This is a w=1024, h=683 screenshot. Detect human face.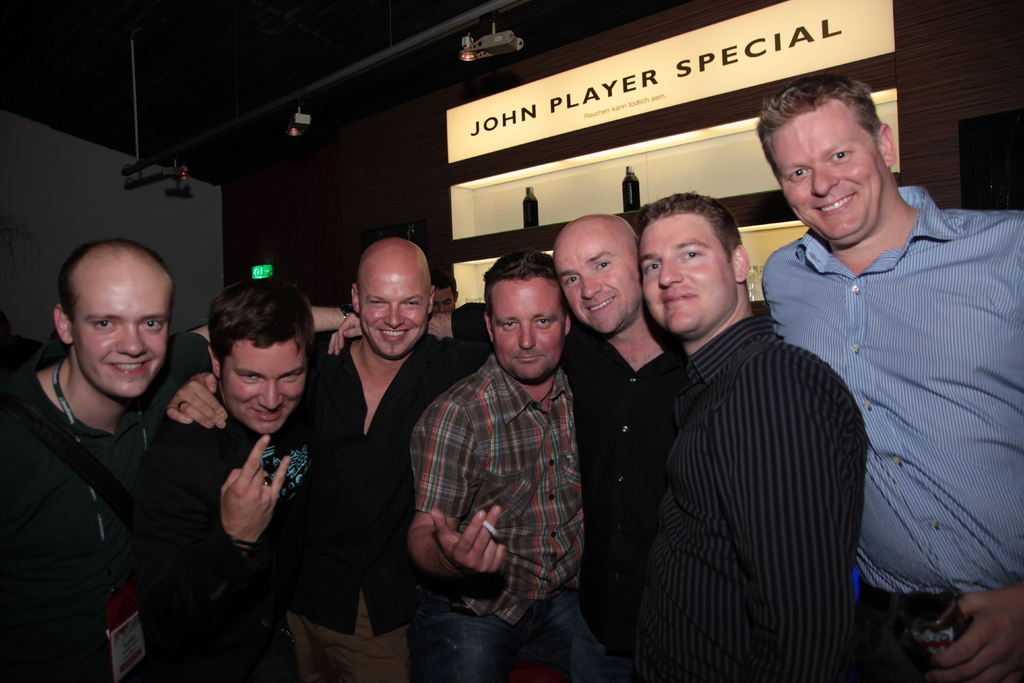
<region>72, 274, 175, 398</region>.
